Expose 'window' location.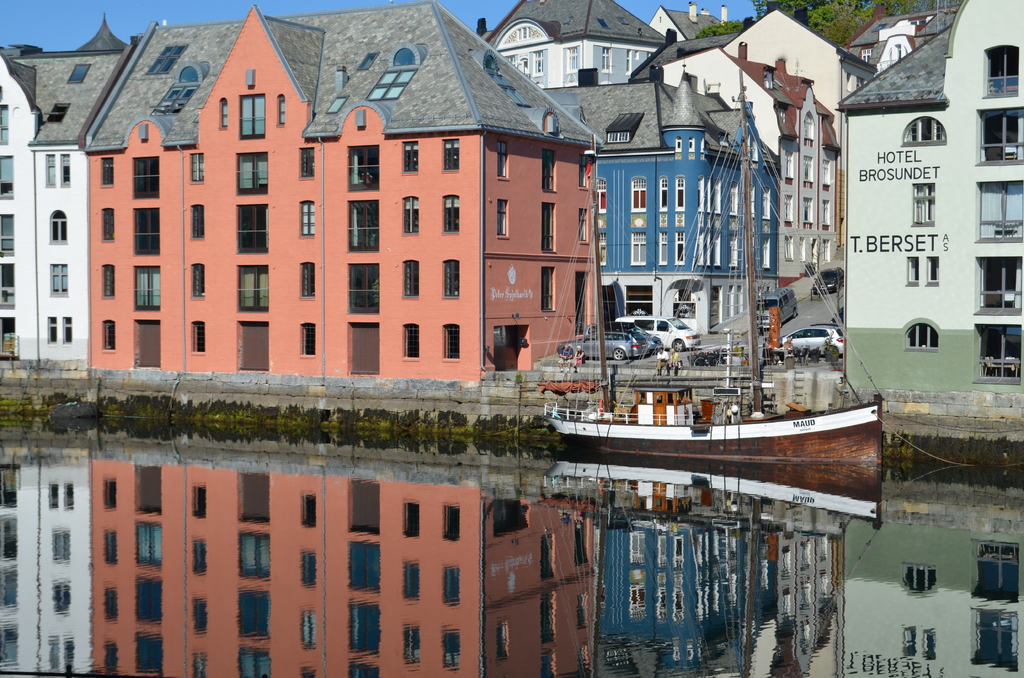
Exposed at x1=101 y1=155 x2=114 y2=185.
